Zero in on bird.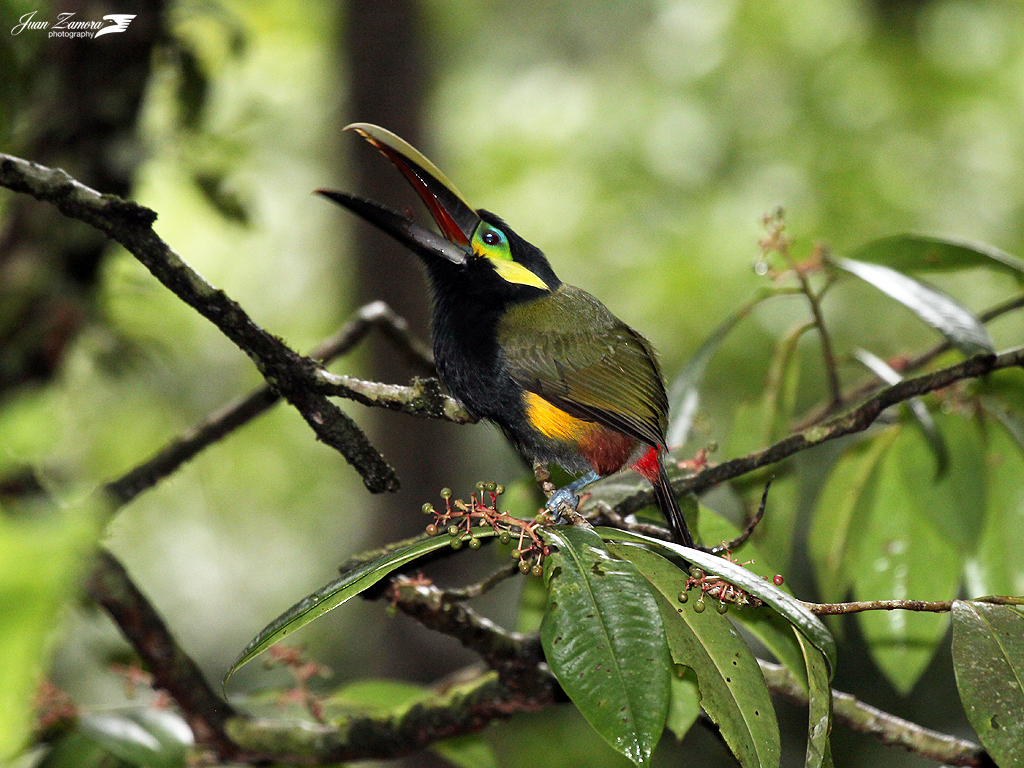
Zeroed in: 244, 171, 712, 577.
